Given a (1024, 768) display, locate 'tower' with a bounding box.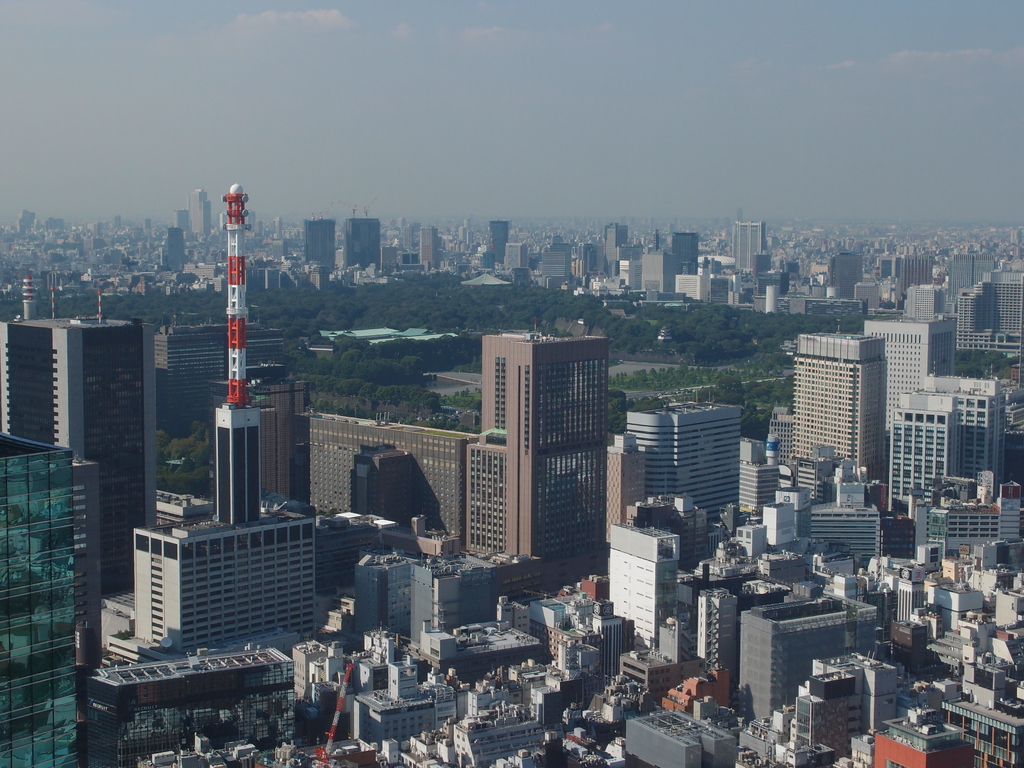
Located: {"x1": 492, "y1": 218, "x2": 510, "y2": 268}.
